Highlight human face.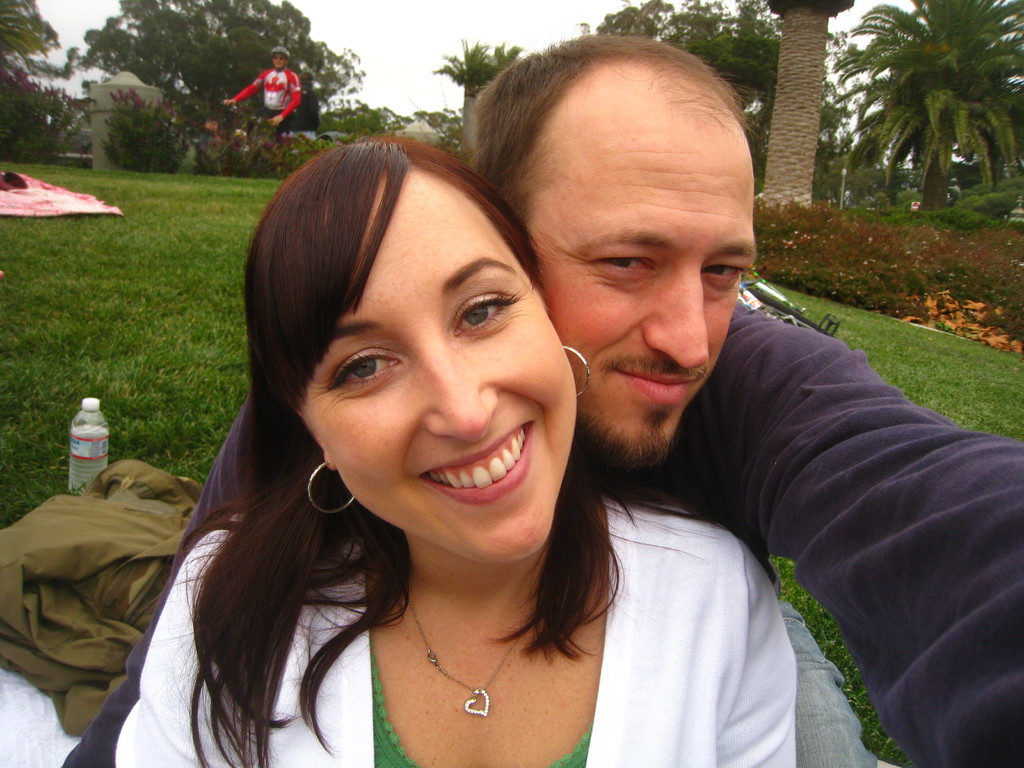
Highlighted region: detection(520, 59, 755, 461).
